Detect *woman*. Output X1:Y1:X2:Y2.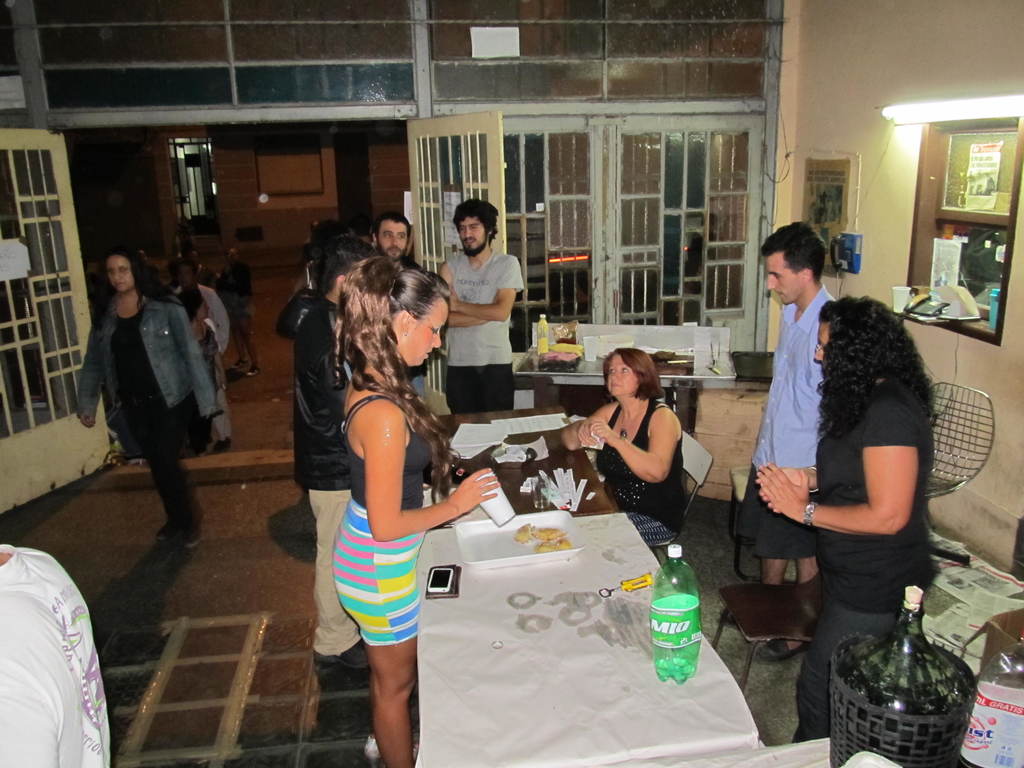
752:291:938:744.
